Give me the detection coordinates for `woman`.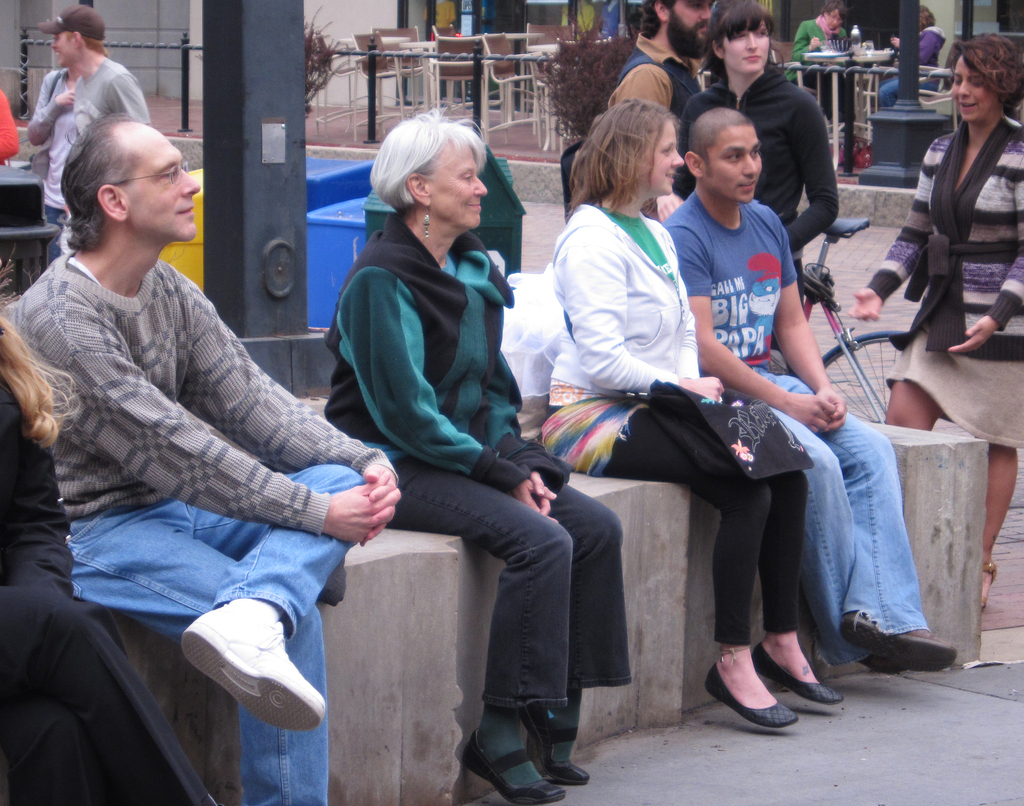
{"left": 541, "top": 98, "right": 844, "bottom": 732}.
